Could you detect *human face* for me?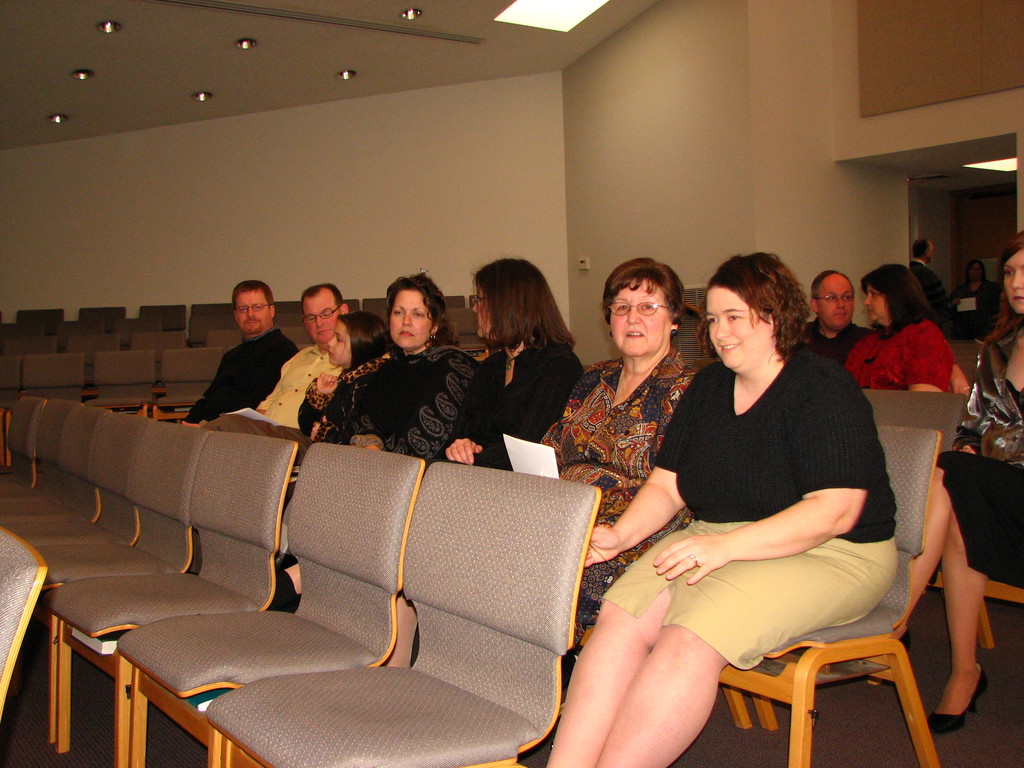
Detection result: 710,288,773,364.
